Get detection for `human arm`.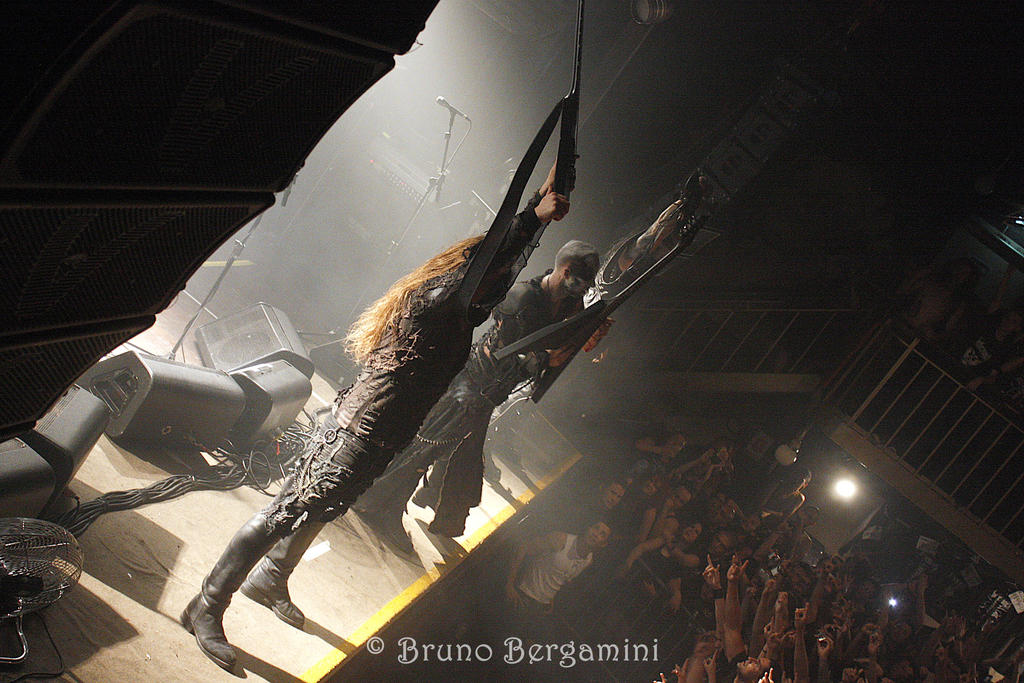
Detection: l=906, t=569, r=924, b=638.
